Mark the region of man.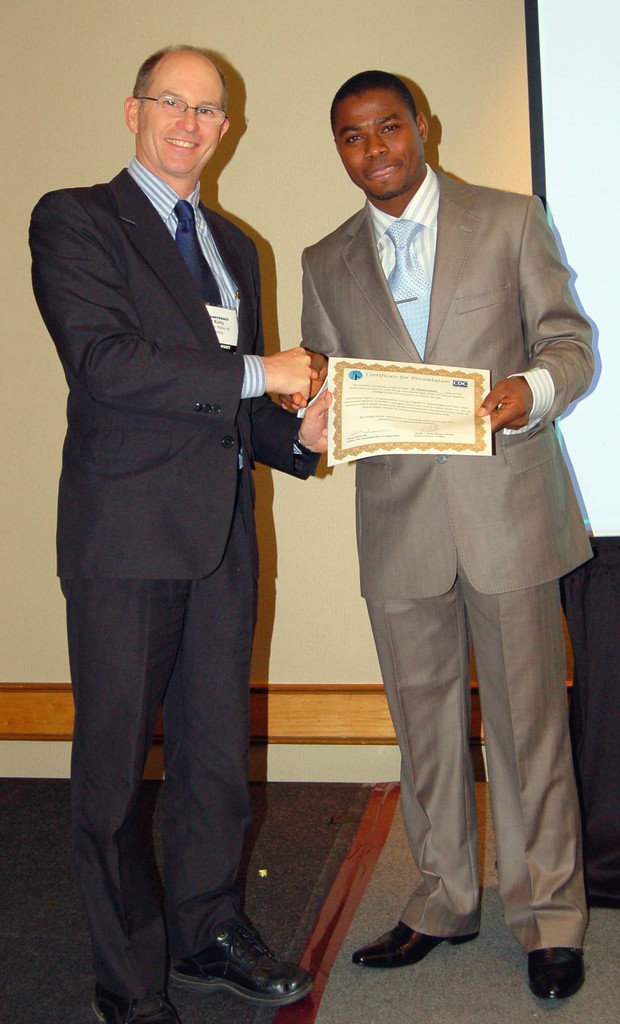
Region: box=[26, 48, 330, 1023].
